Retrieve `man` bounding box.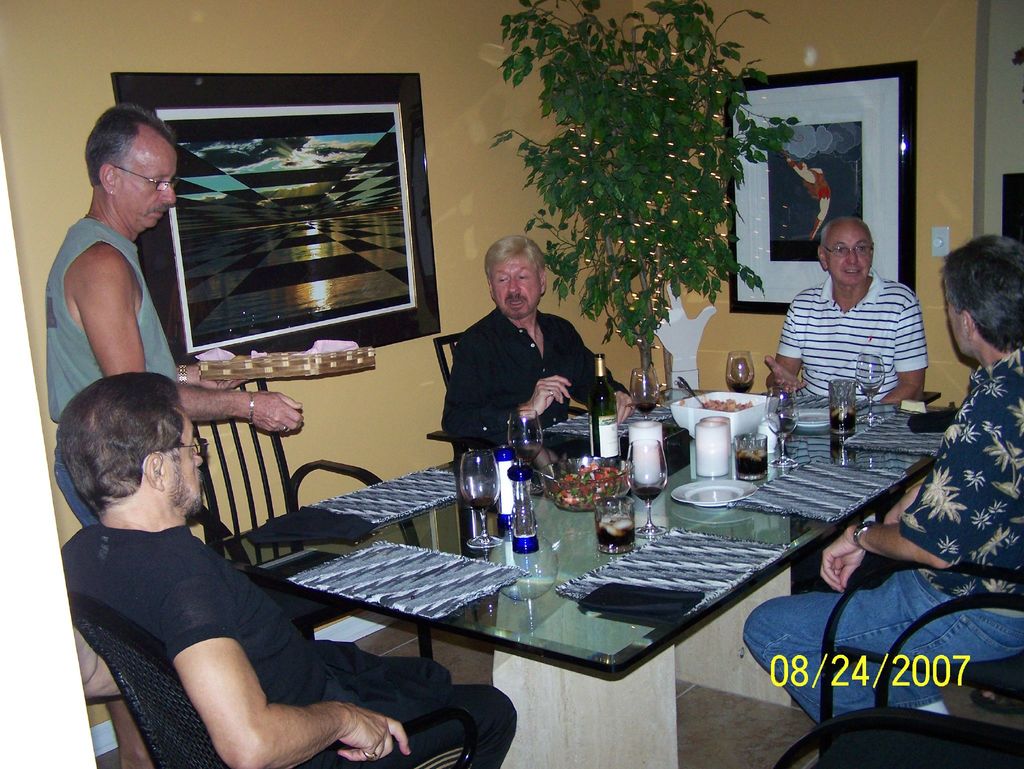
Bounding box: [left=436, top=231, right=639, bottom=457].
